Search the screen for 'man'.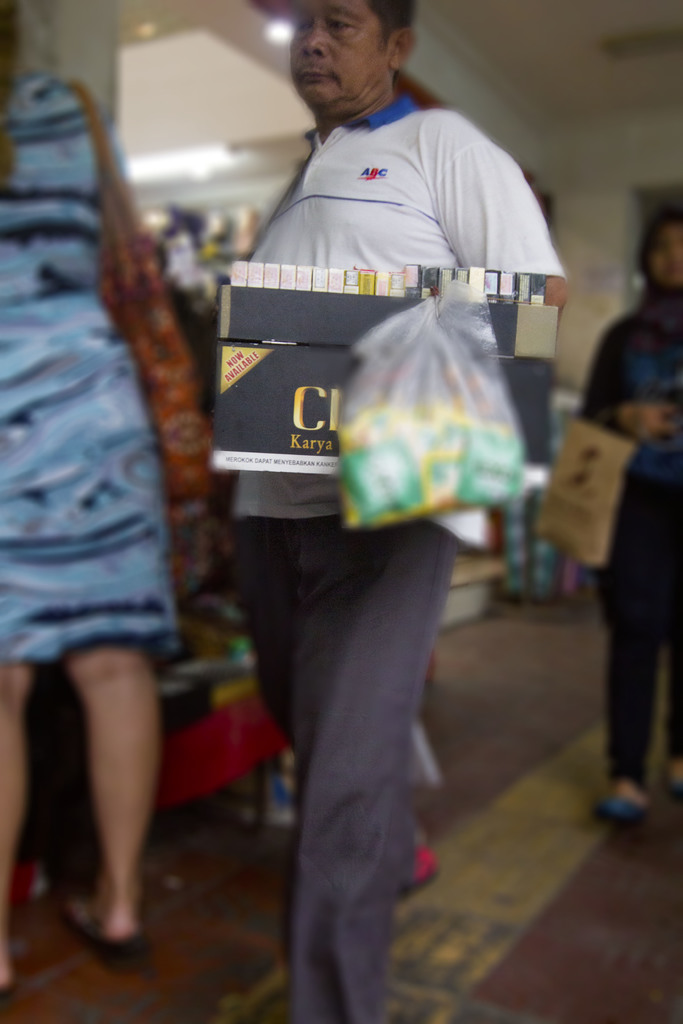
Found at Rect(195, 1, 541, 976).
